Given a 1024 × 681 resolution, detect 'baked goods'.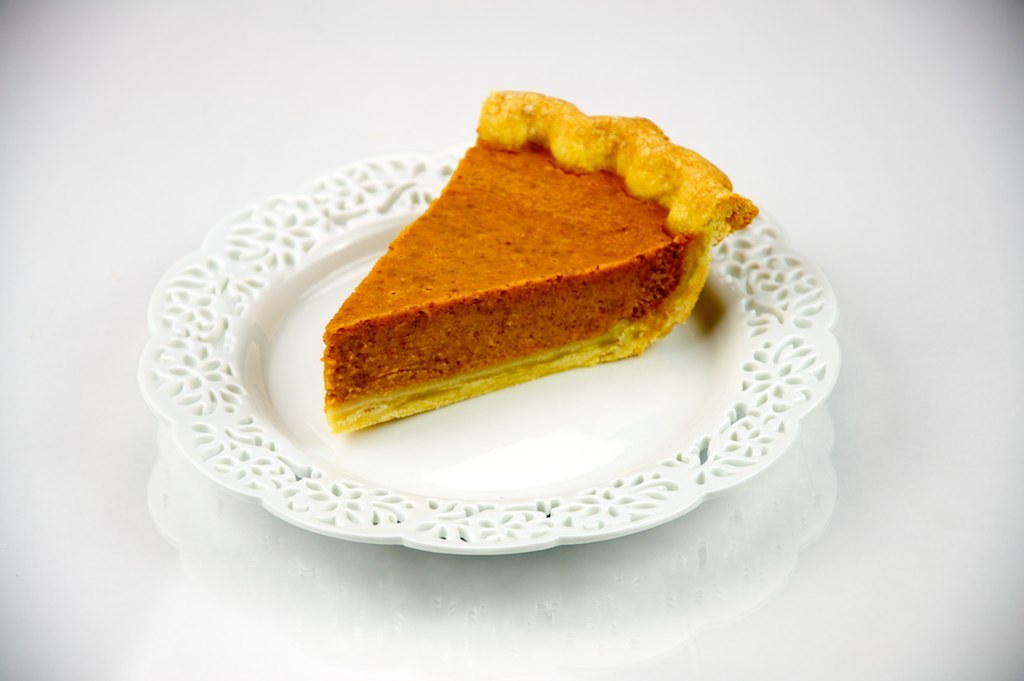
x1=315, y1=80, x2=764, y2=441.
